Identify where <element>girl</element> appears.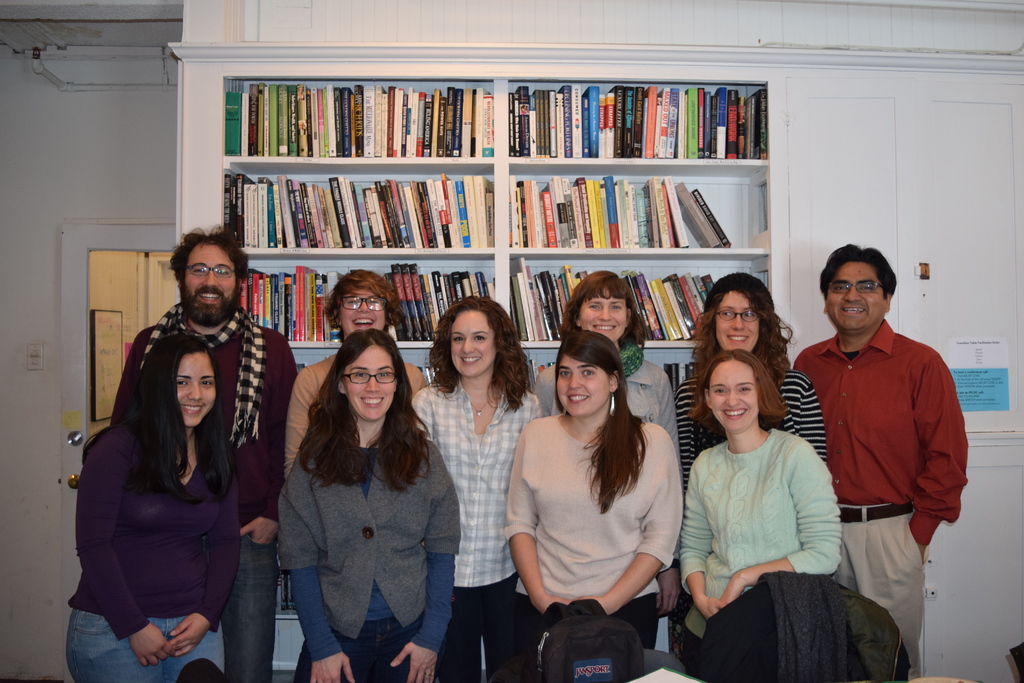
Appears at box=[678, 352, 853, 667].
